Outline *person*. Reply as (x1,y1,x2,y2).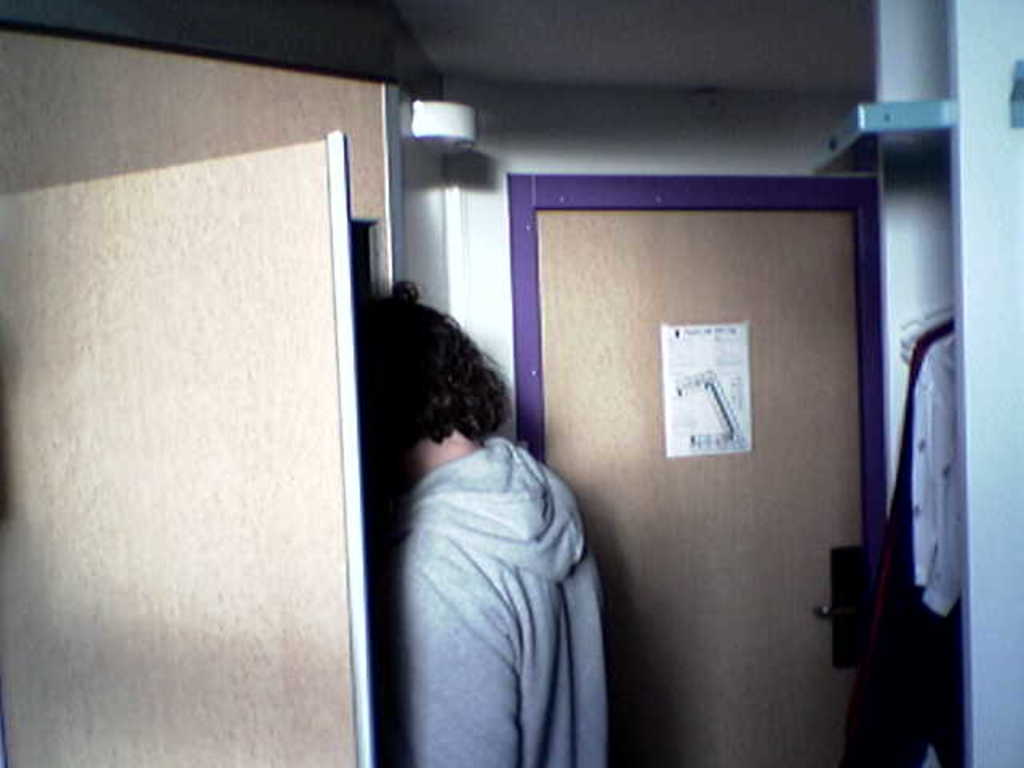
(357,282,611,766).
